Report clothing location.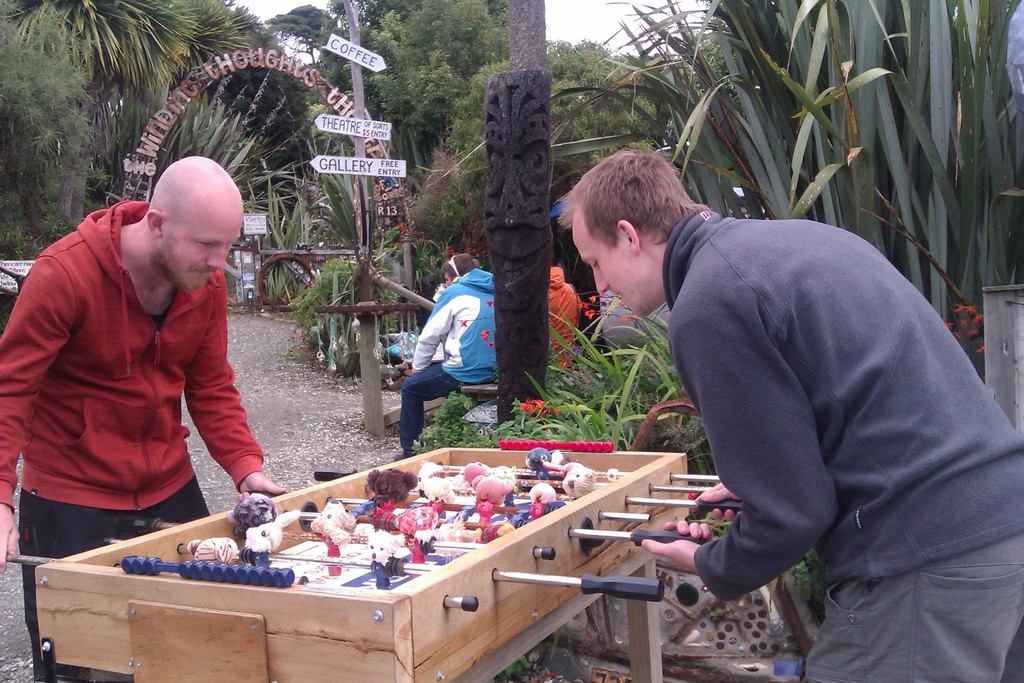
Report: <bbox>0, 201, 264, 682</bbox>.
